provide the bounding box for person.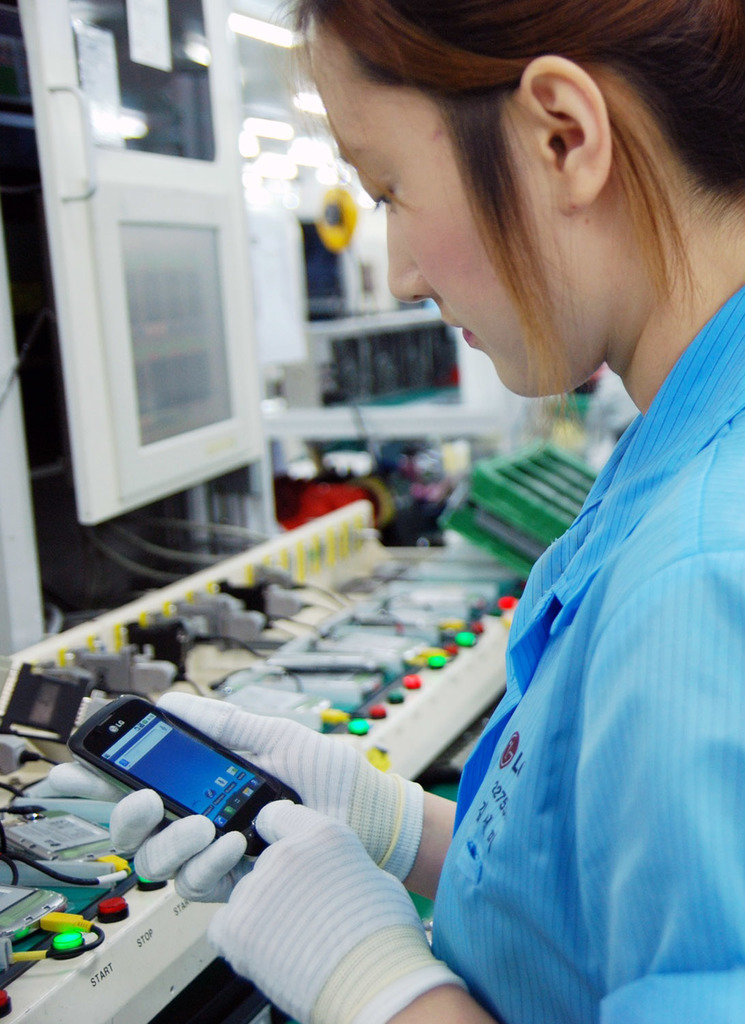
bbox=(169, 73, 696, 1023).
